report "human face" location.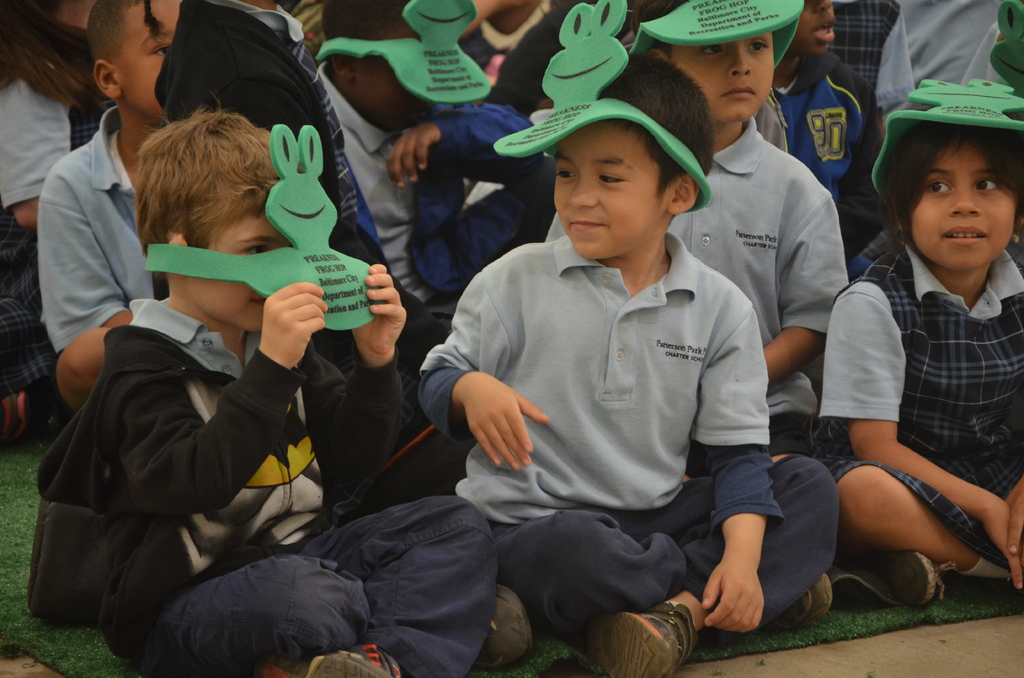
Report: bbox=[186, 216, 294, 327].
